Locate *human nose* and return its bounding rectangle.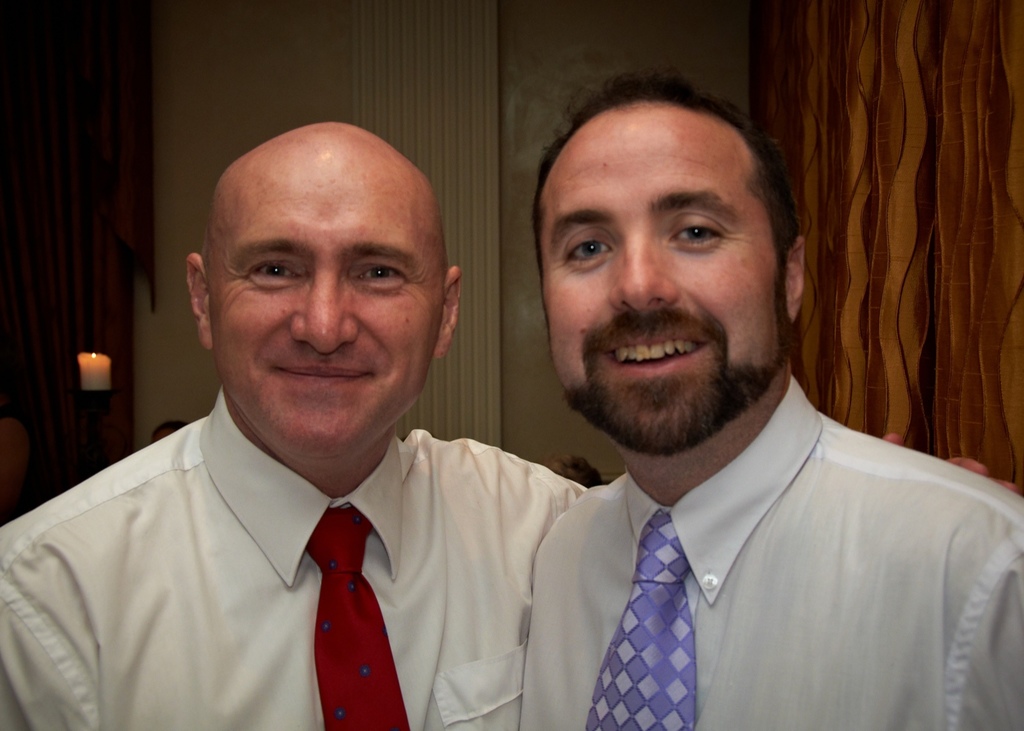
rect(607, 226, 680, 312).
